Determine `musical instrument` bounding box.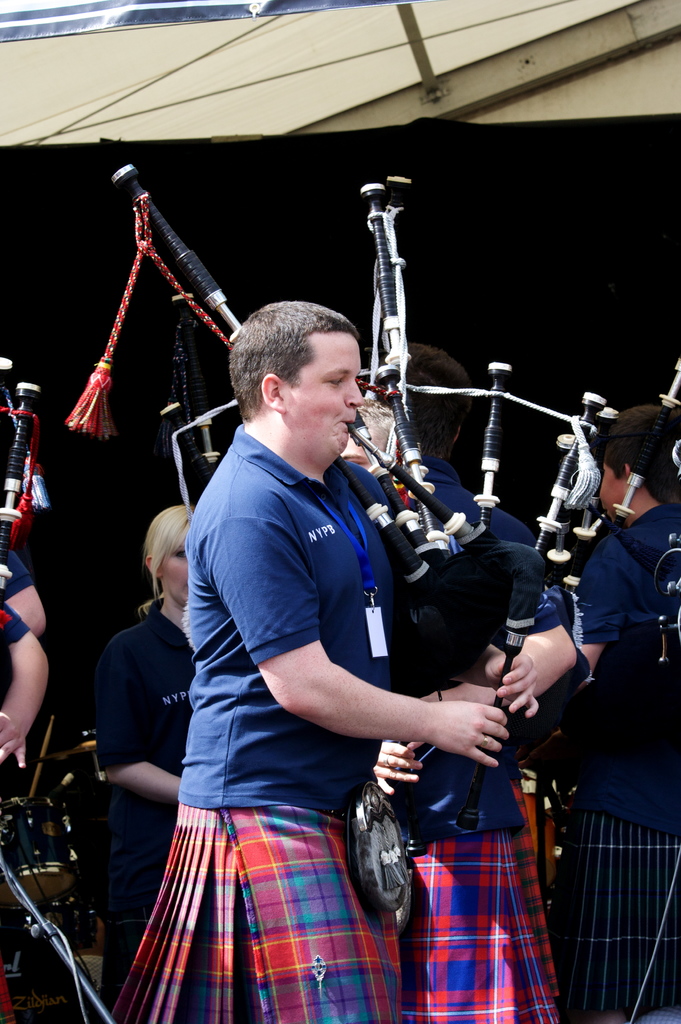
Determined: bbox=[65, 157, 607, 833].
